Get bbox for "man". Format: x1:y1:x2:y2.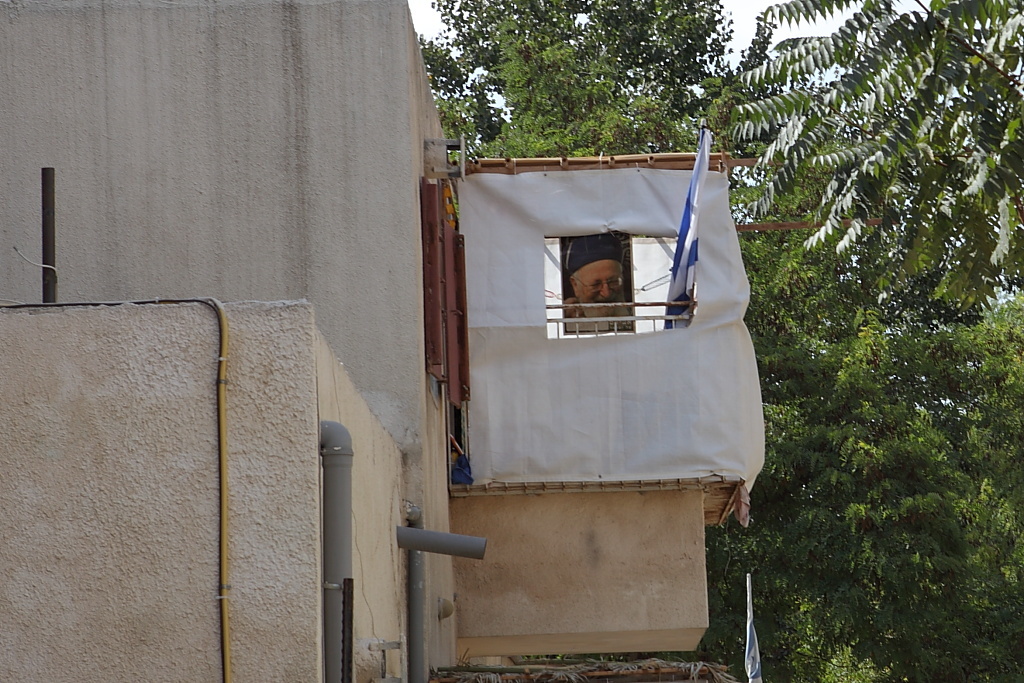
561:233:634:333.
